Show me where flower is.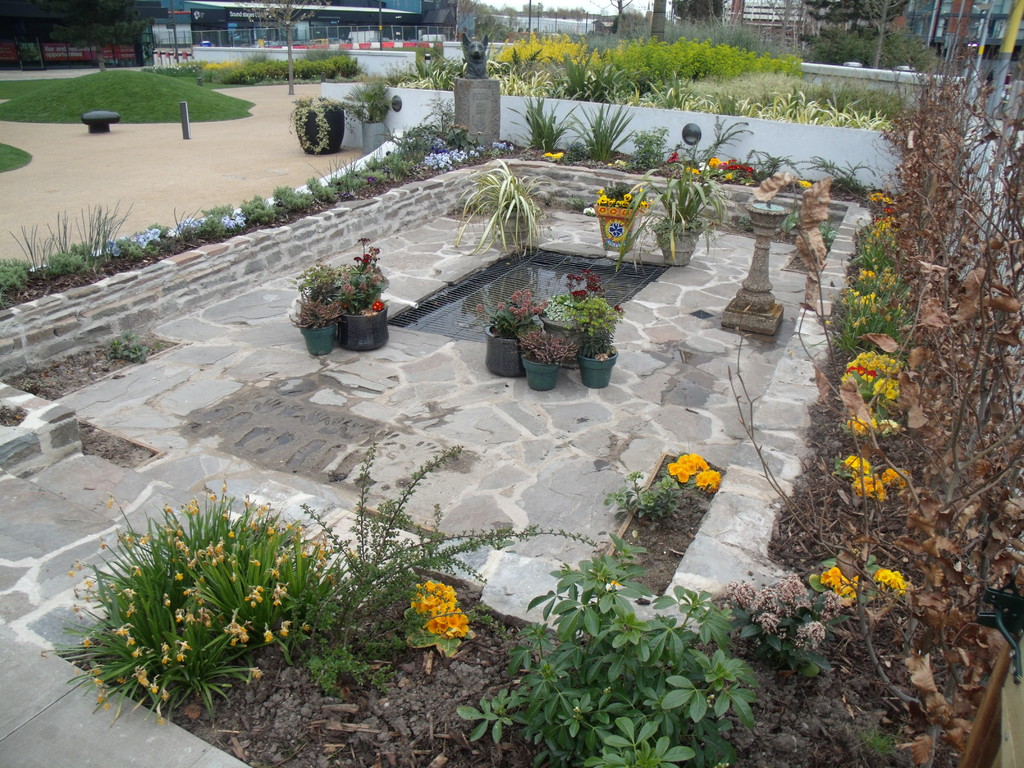
flower is at <bbox>678, 469, 686, 484</bbox>.
